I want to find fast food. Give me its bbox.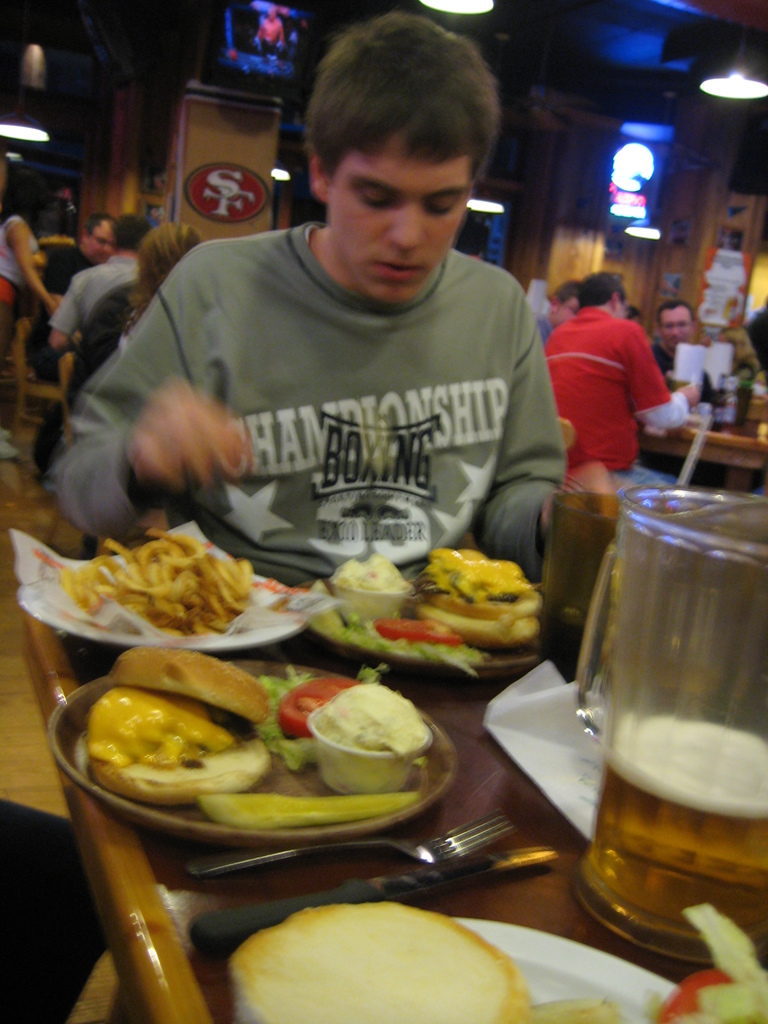
(left=335, top=556, right=409, bottom=588).
